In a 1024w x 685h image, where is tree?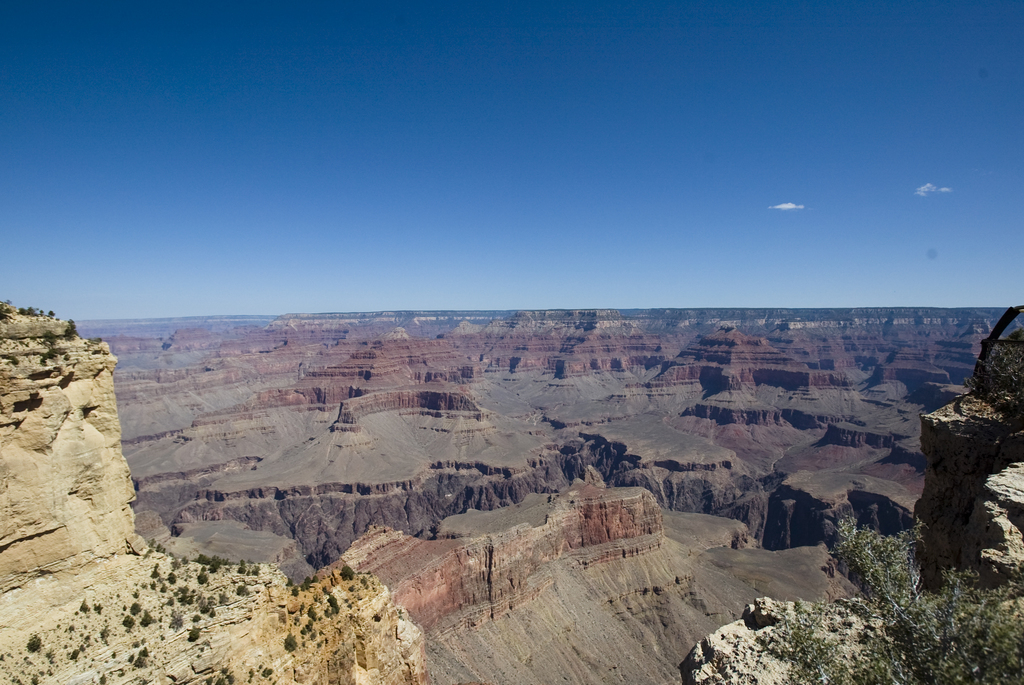
box(305, 606, 319, 622).
